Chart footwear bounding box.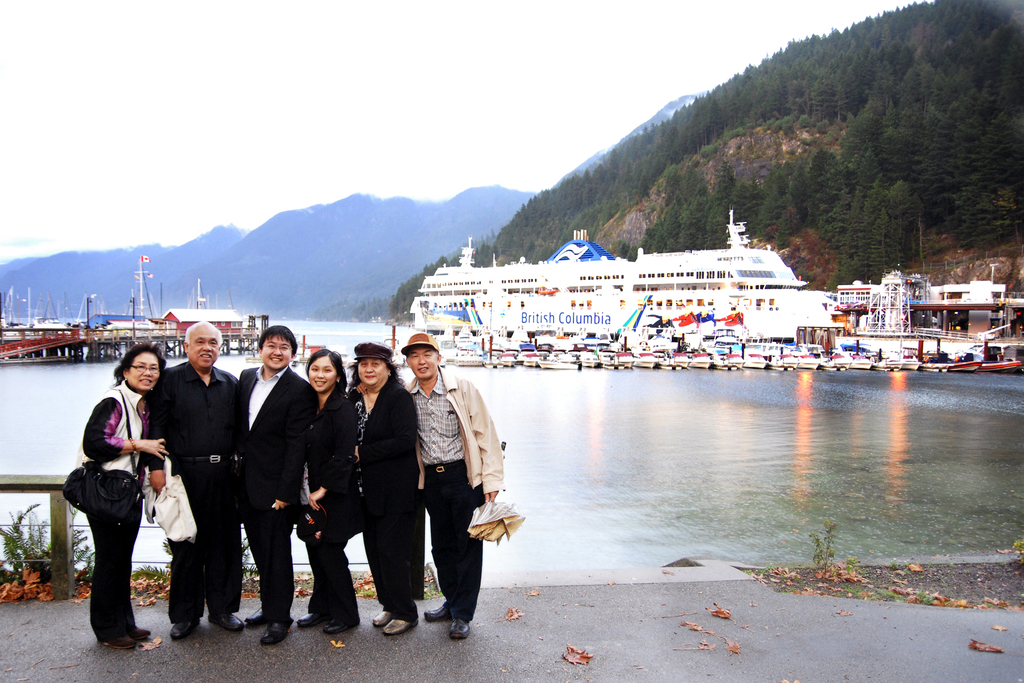
Charted: (384,620,406,635).
